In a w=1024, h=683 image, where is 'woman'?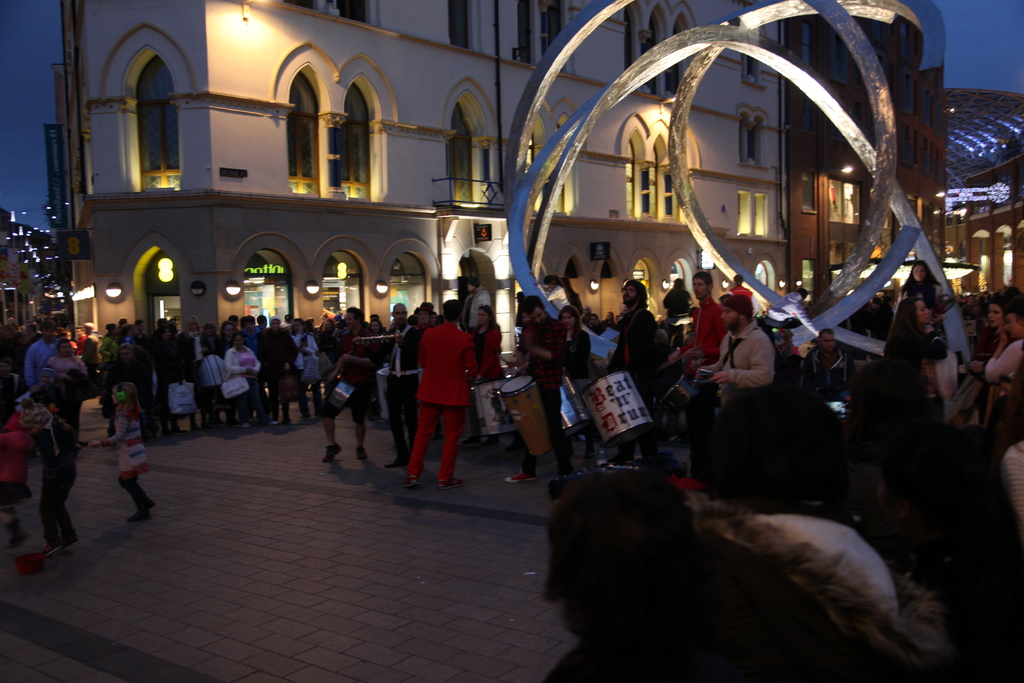
bbox=[552, 305, 592, 382].
